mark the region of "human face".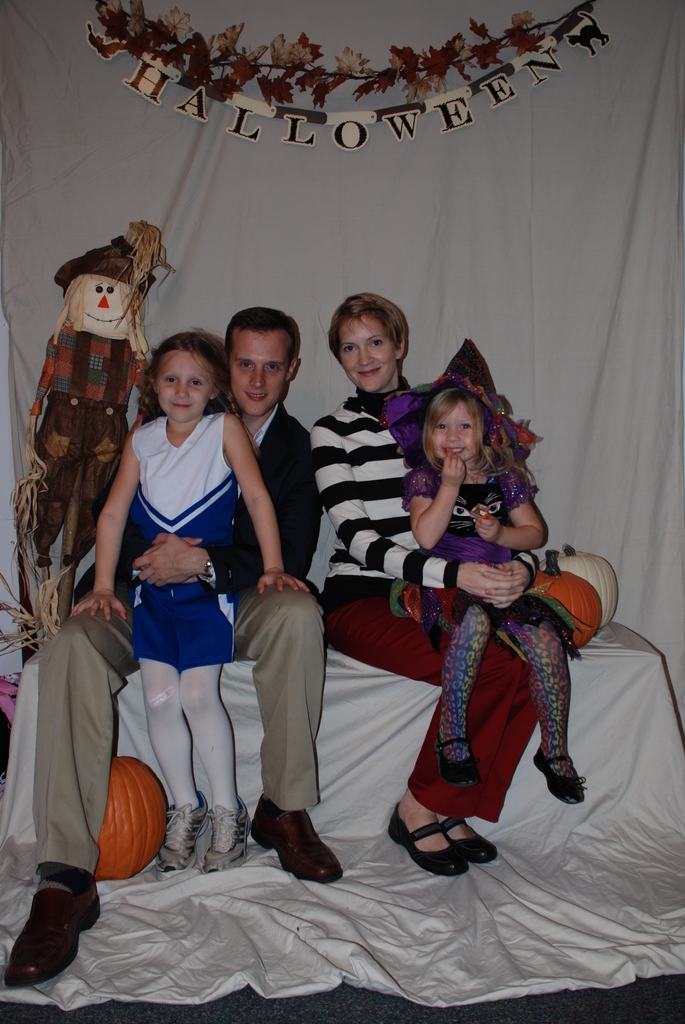
Region: box=[434, 407, 480, 463].
